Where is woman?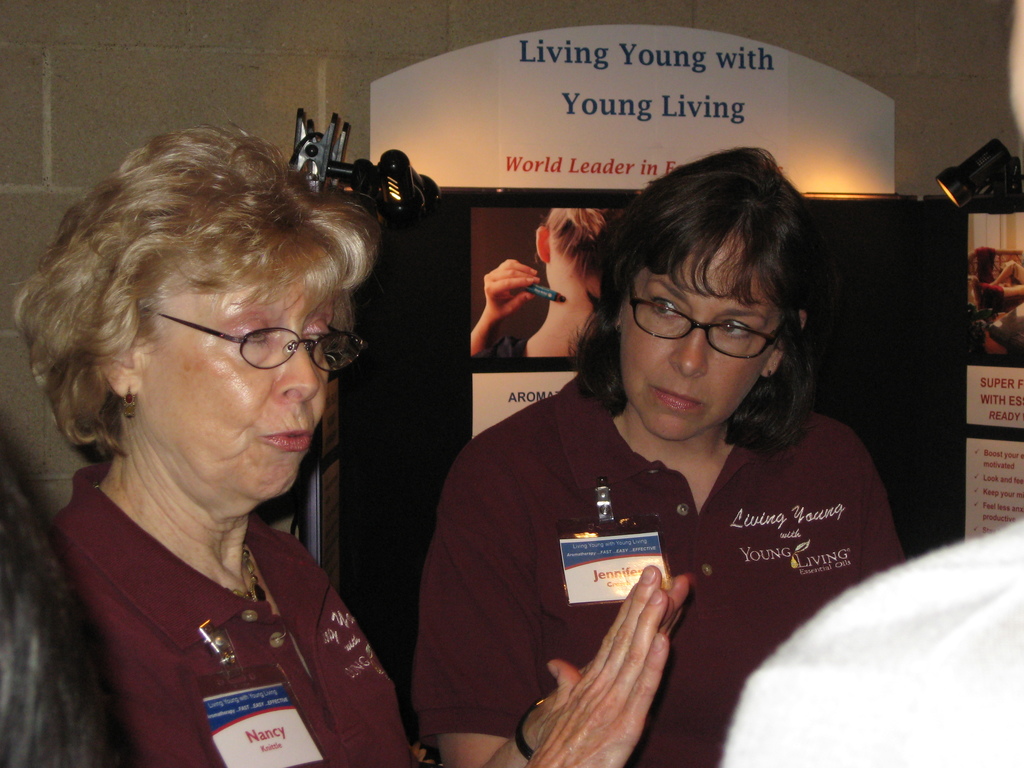
0, 116, 694, 767.
